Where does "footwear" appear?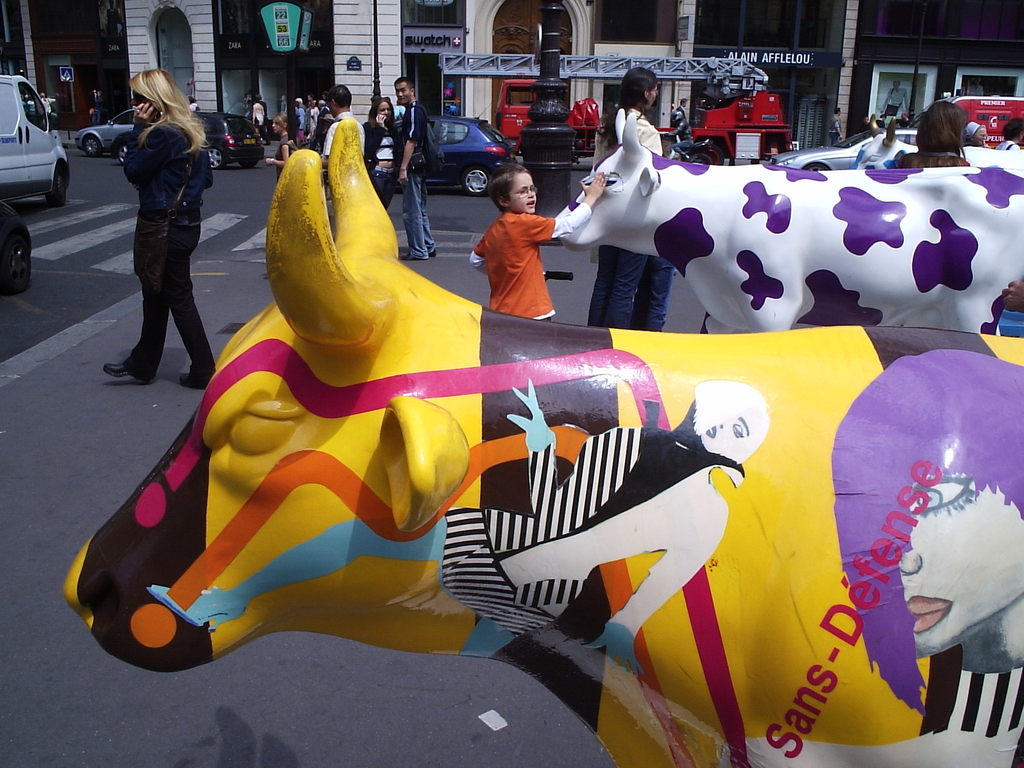
Appears at <bbox>404, 239, 415, 261</bbox>.
